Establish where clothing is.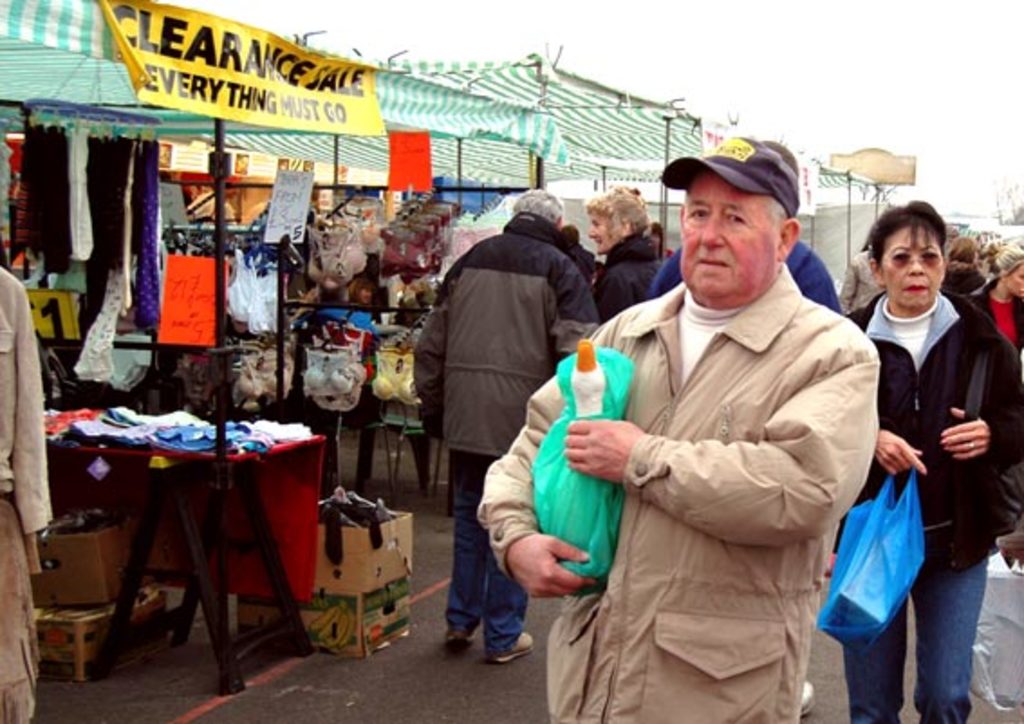
Established at box(840, 542, 986, 722).
